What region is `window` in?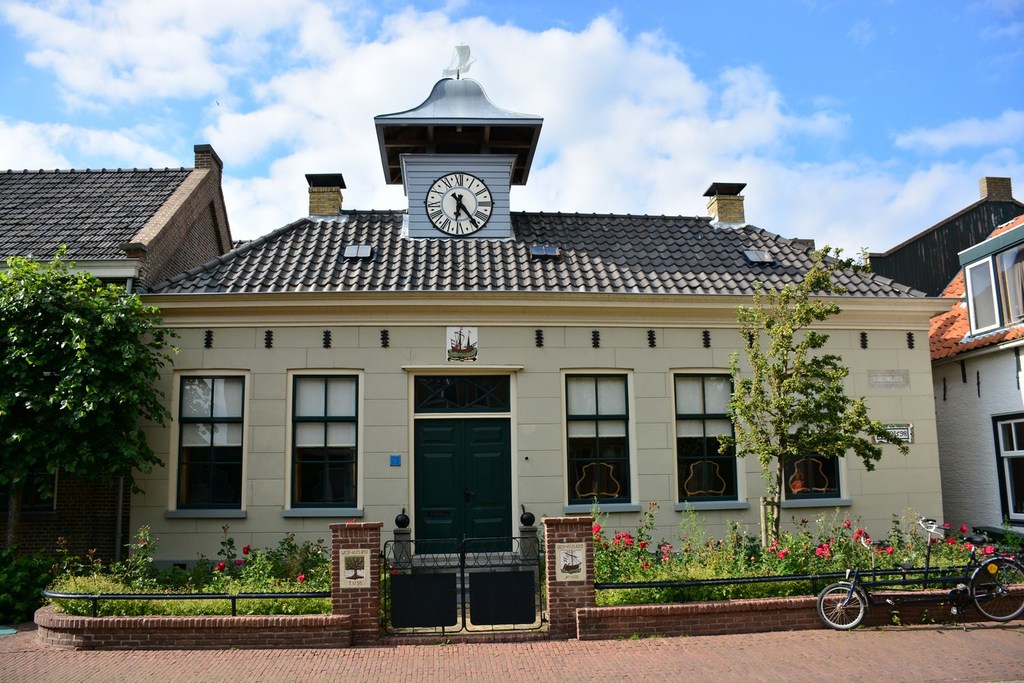
<bbox>776, 369, 857, 508</bbox>.
